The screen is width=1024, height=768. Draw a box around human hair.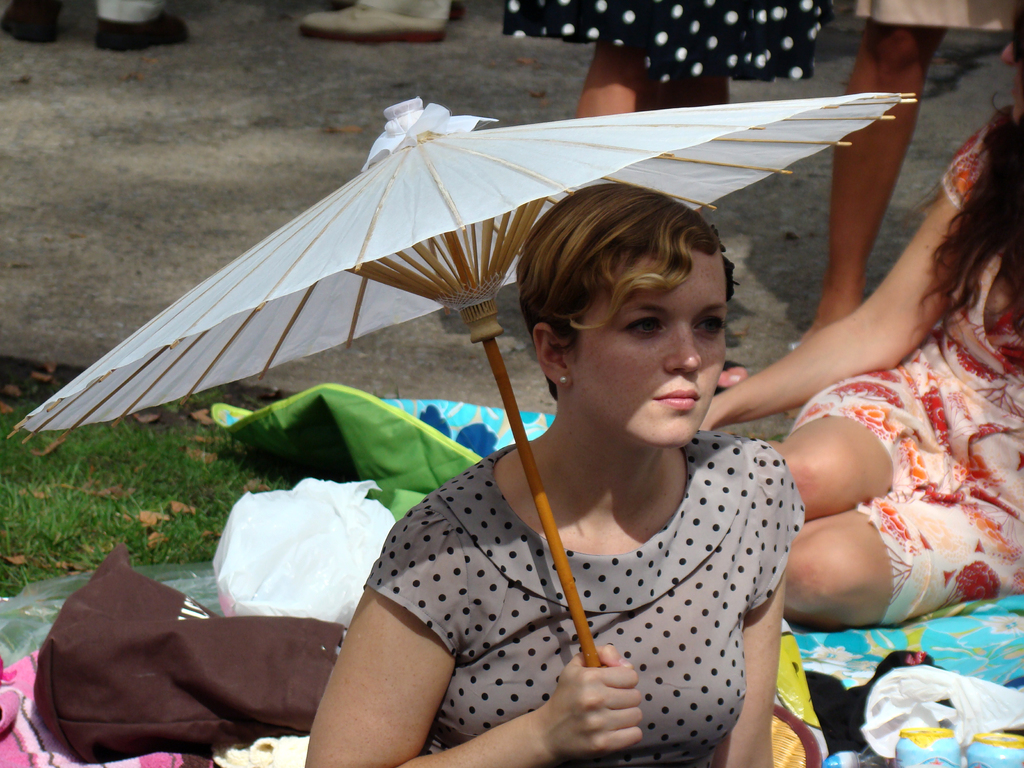
(520, 183, 739, 397).
